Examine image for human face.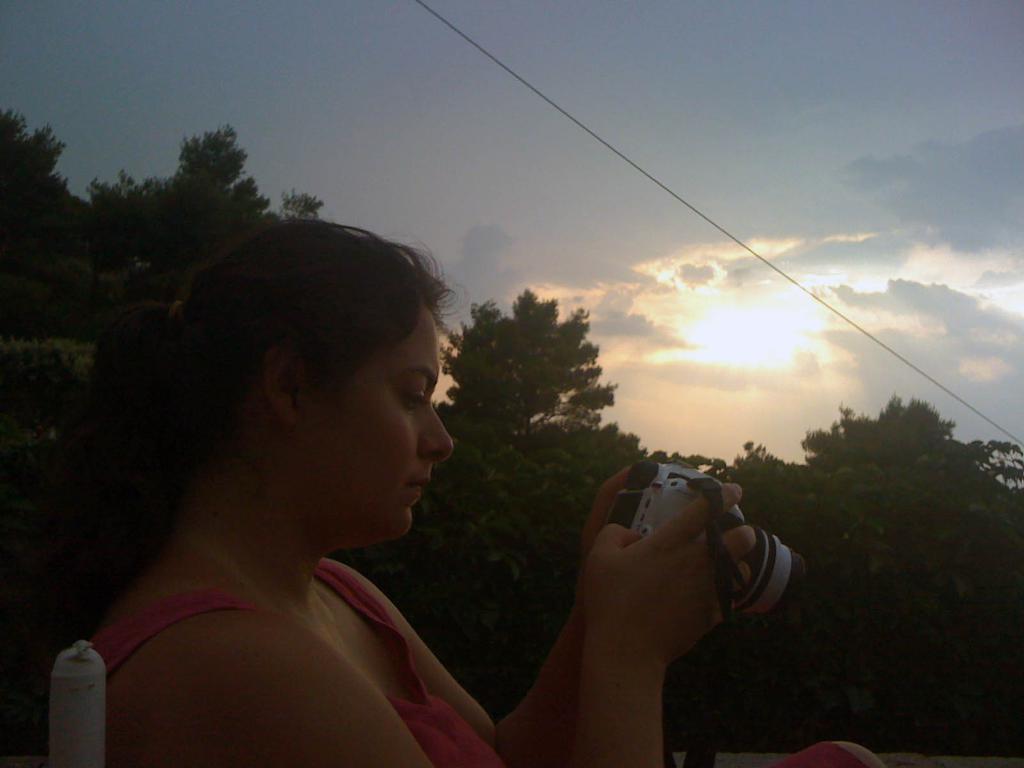
Examination result: (left=299, top=310, right=459, bottom=544).
